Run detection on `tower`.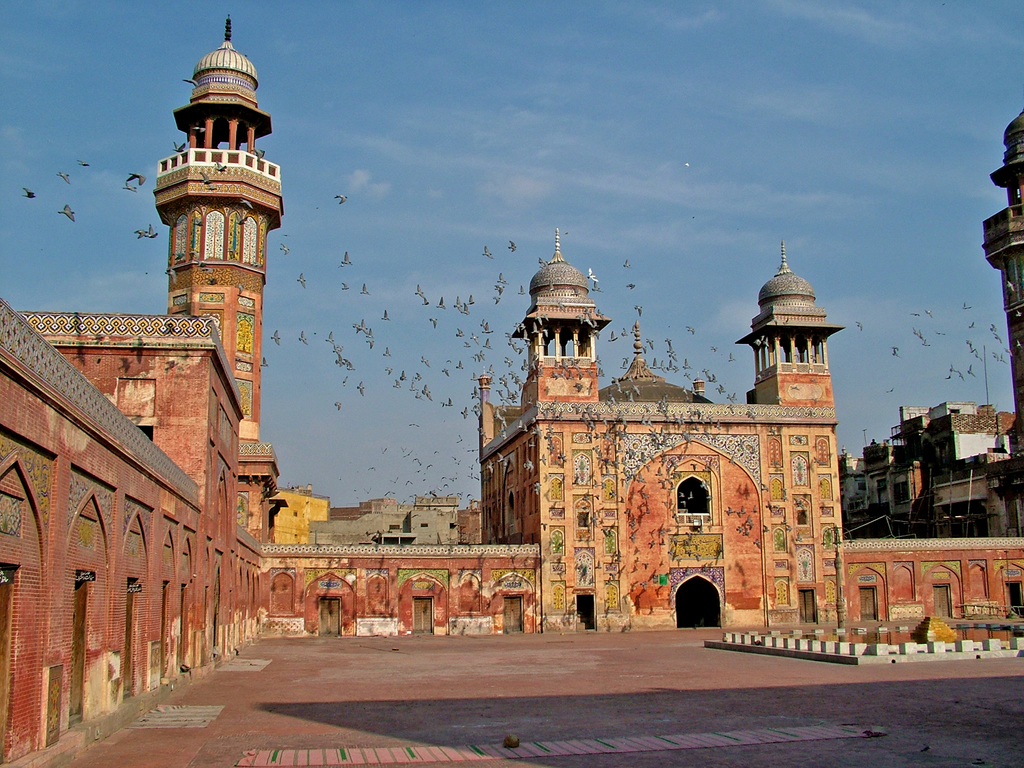
Result: <bbox>982, 113, 1023, 548</bbox>.
